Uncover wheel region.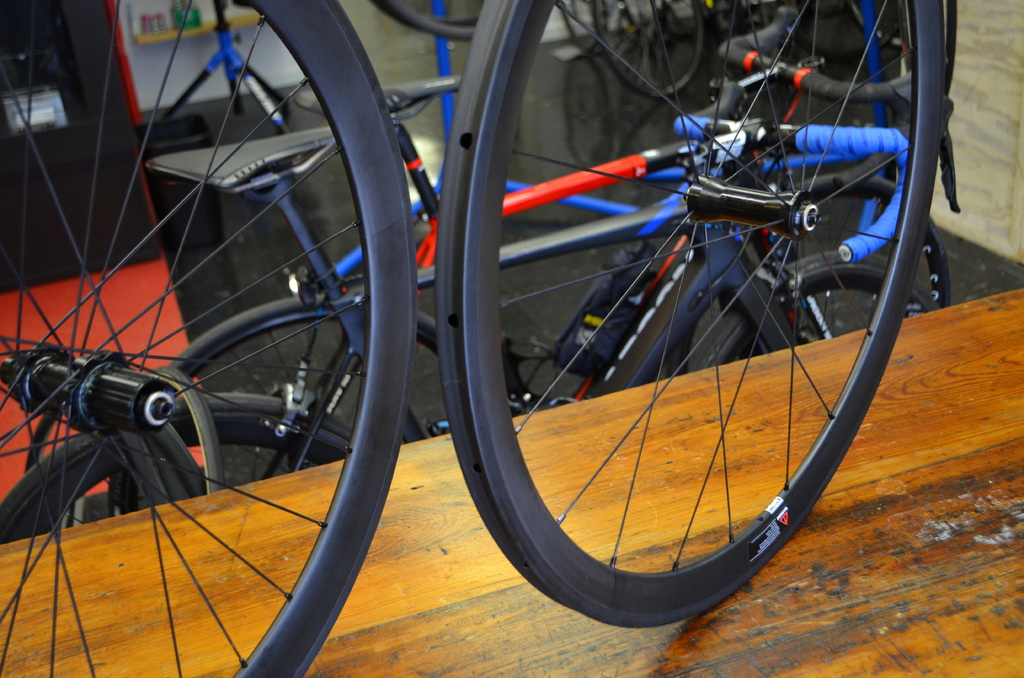
Uncovered: l=107, t=293, r=437, b=519.
